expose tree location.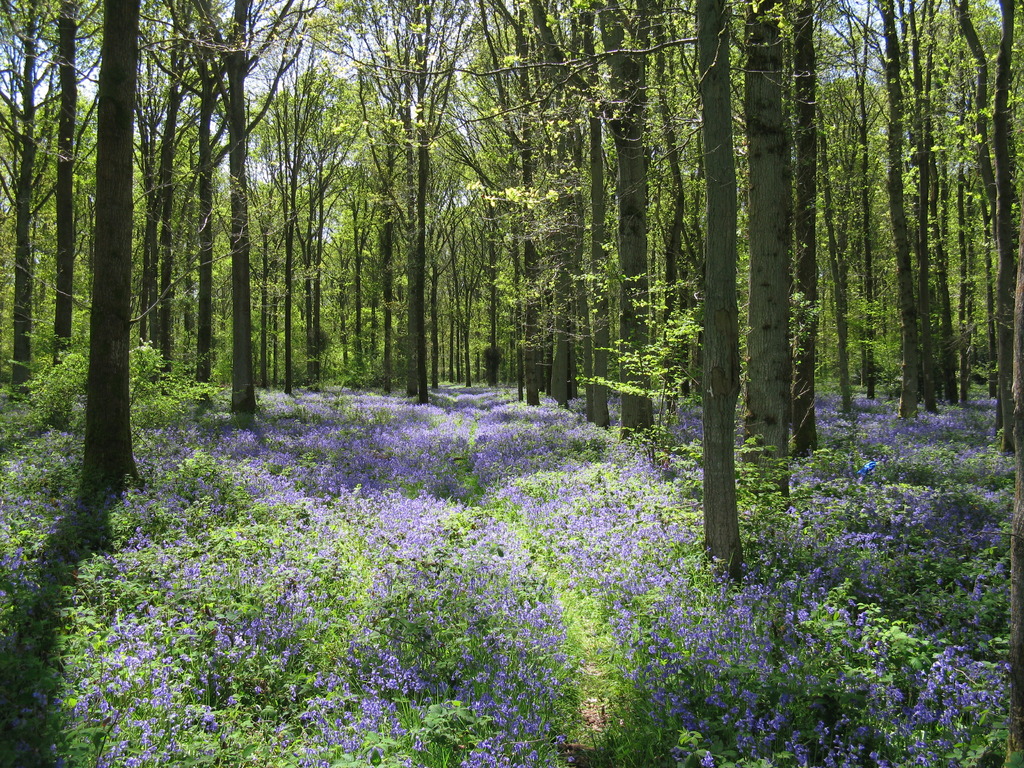
Exposed at bbox=[346, 47, 415, 388].
